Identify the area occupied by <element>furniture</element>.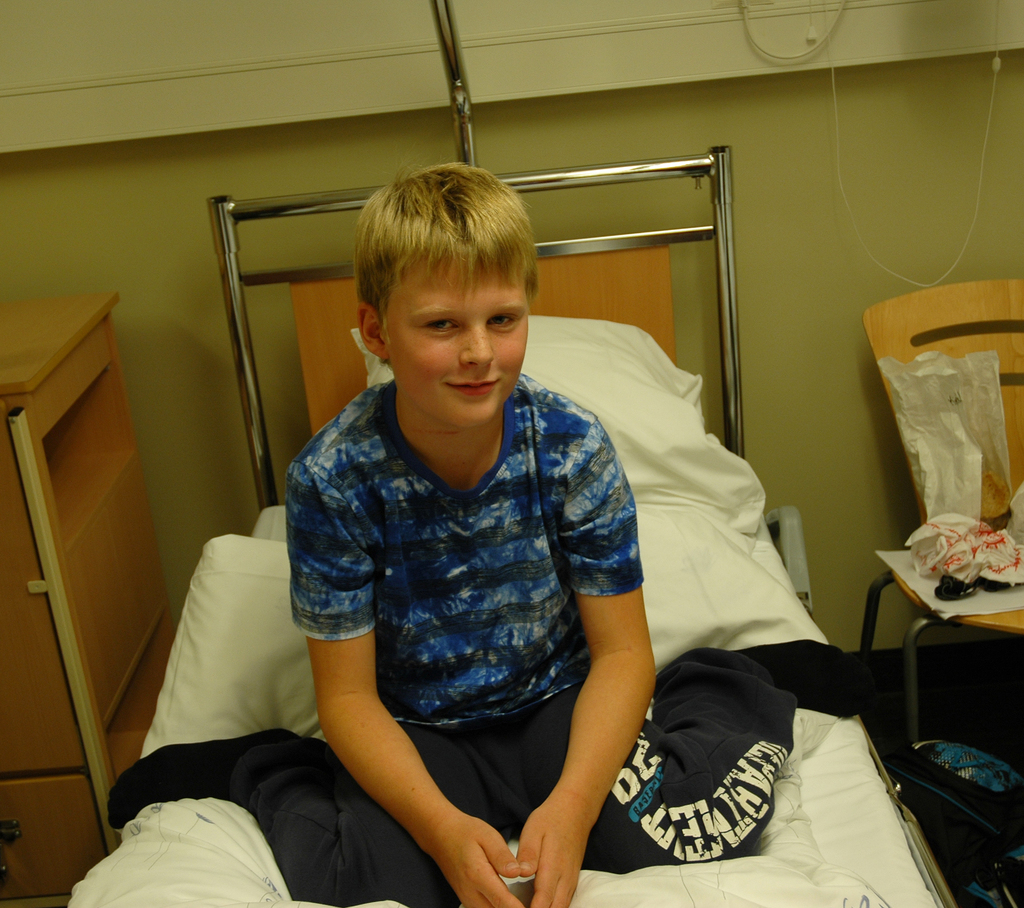
Area: rect(858, 275, 1023, 756).
